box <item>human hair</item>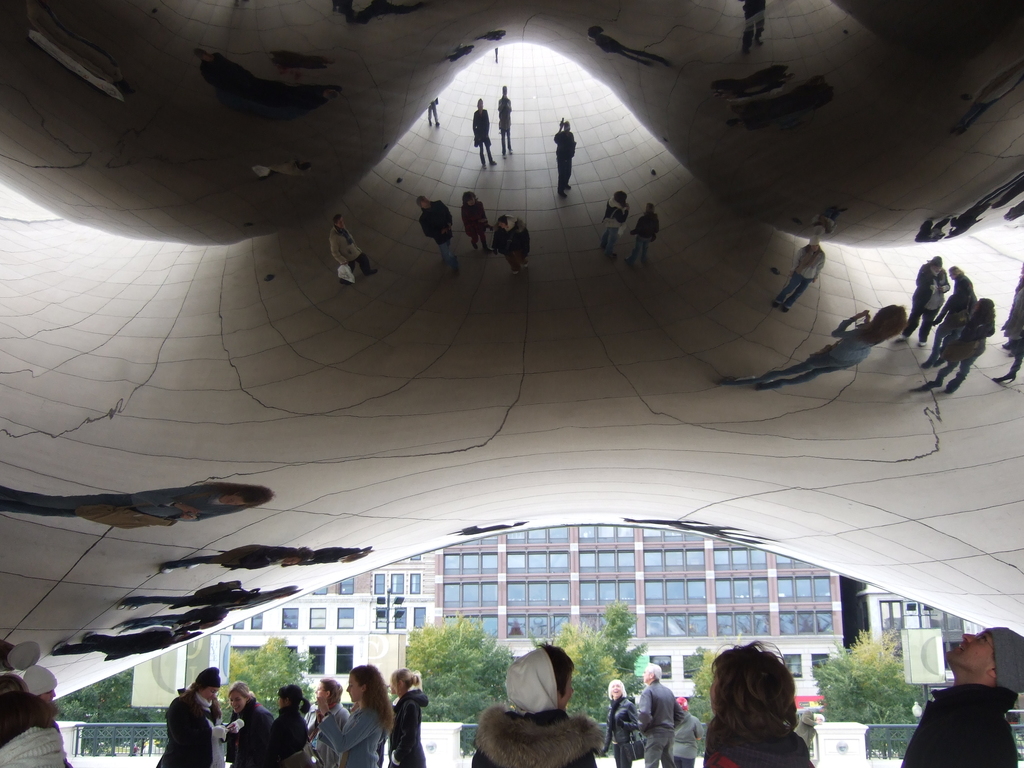
<region>394, 668, 419, 691</region>
